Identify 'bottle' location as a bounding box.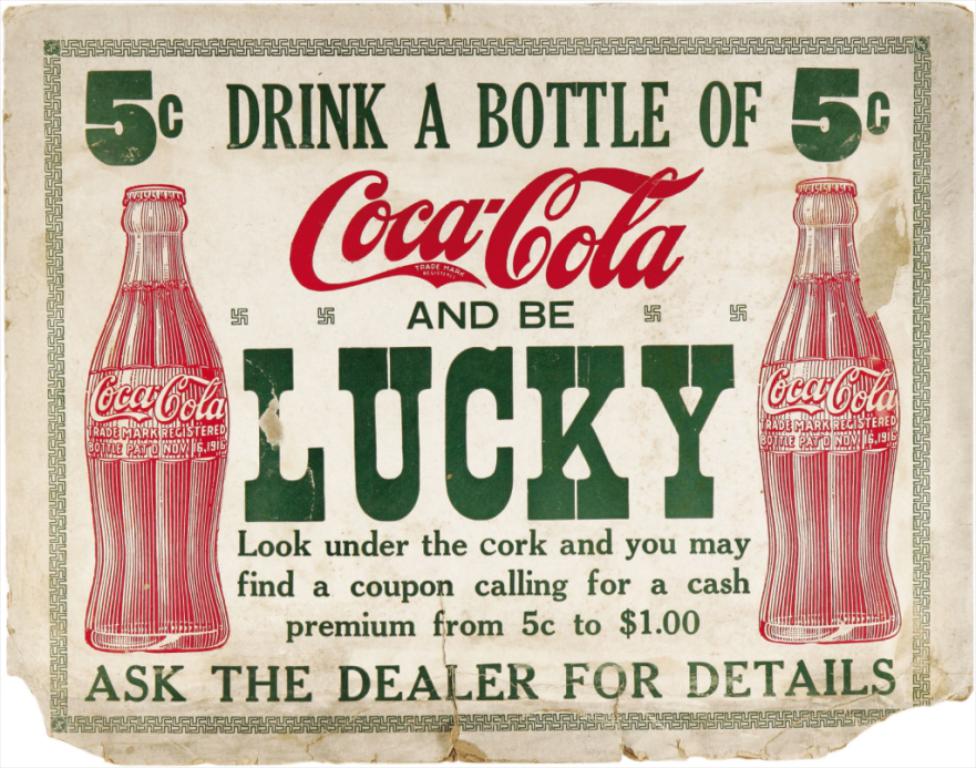
758:174:902:646.
